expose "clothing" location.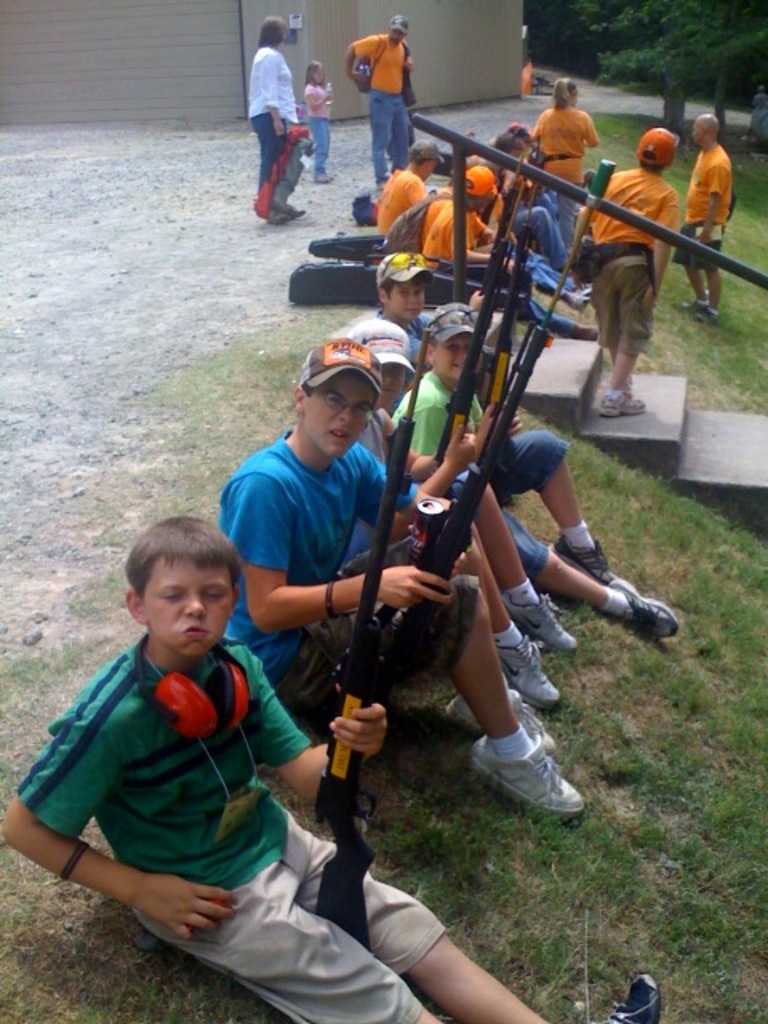
Exposed at crop(213, 424, 496, 725).
